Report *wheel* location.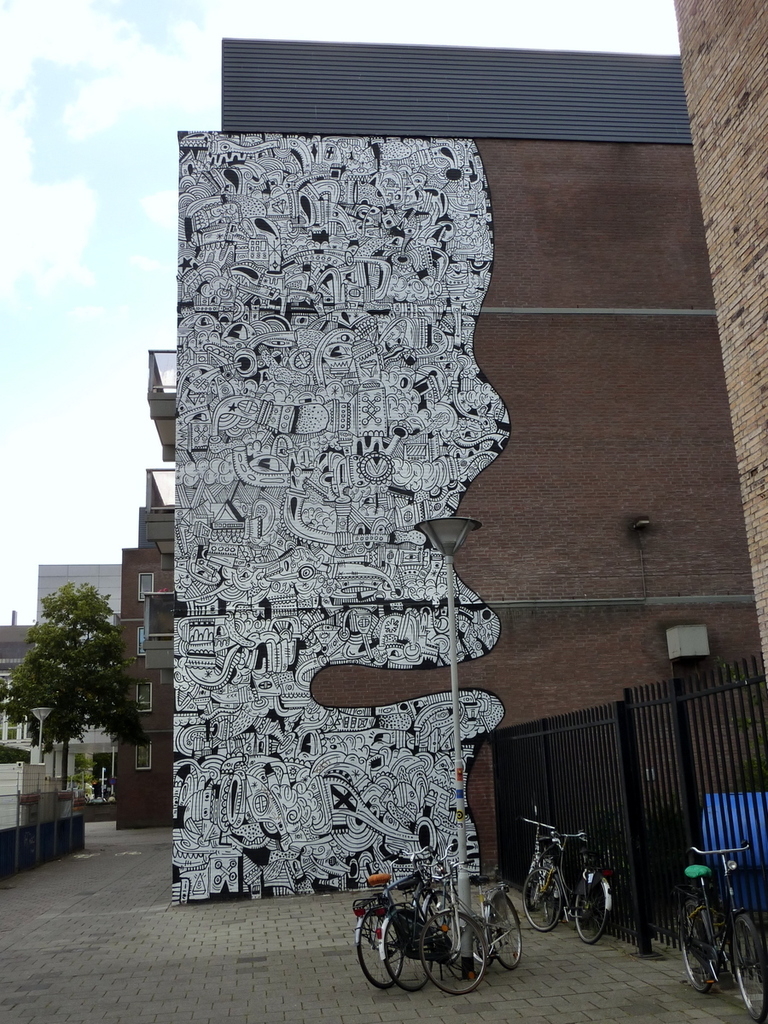
Report: bbox(378, 906, 436, 994).
